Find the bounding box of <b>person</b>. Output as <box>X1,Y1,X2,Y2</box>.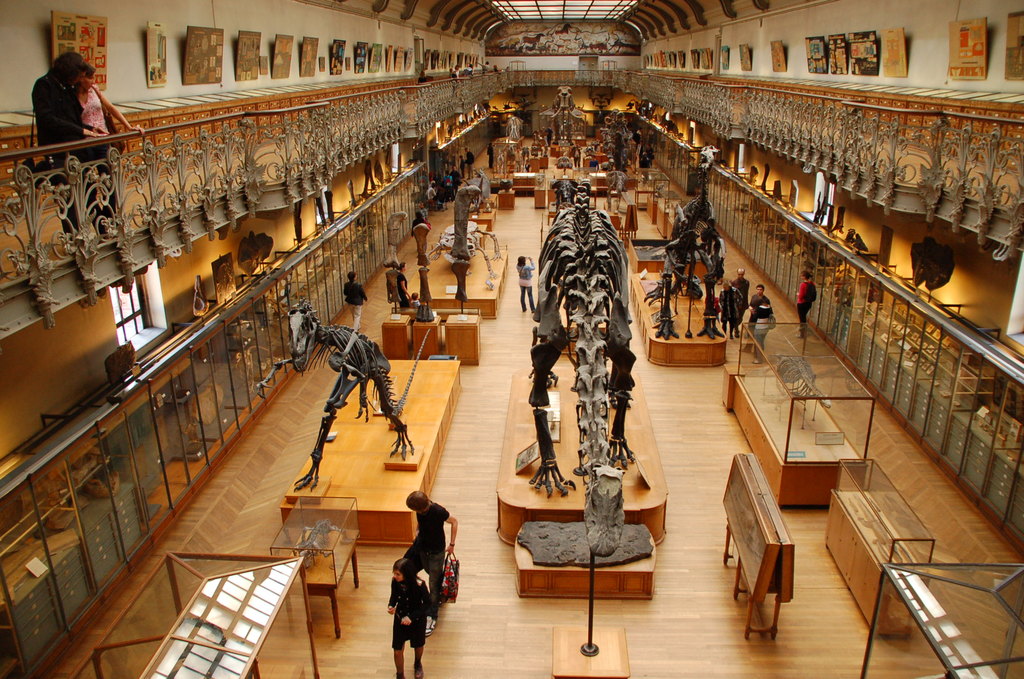
<box>411,213,428,252</box>.
